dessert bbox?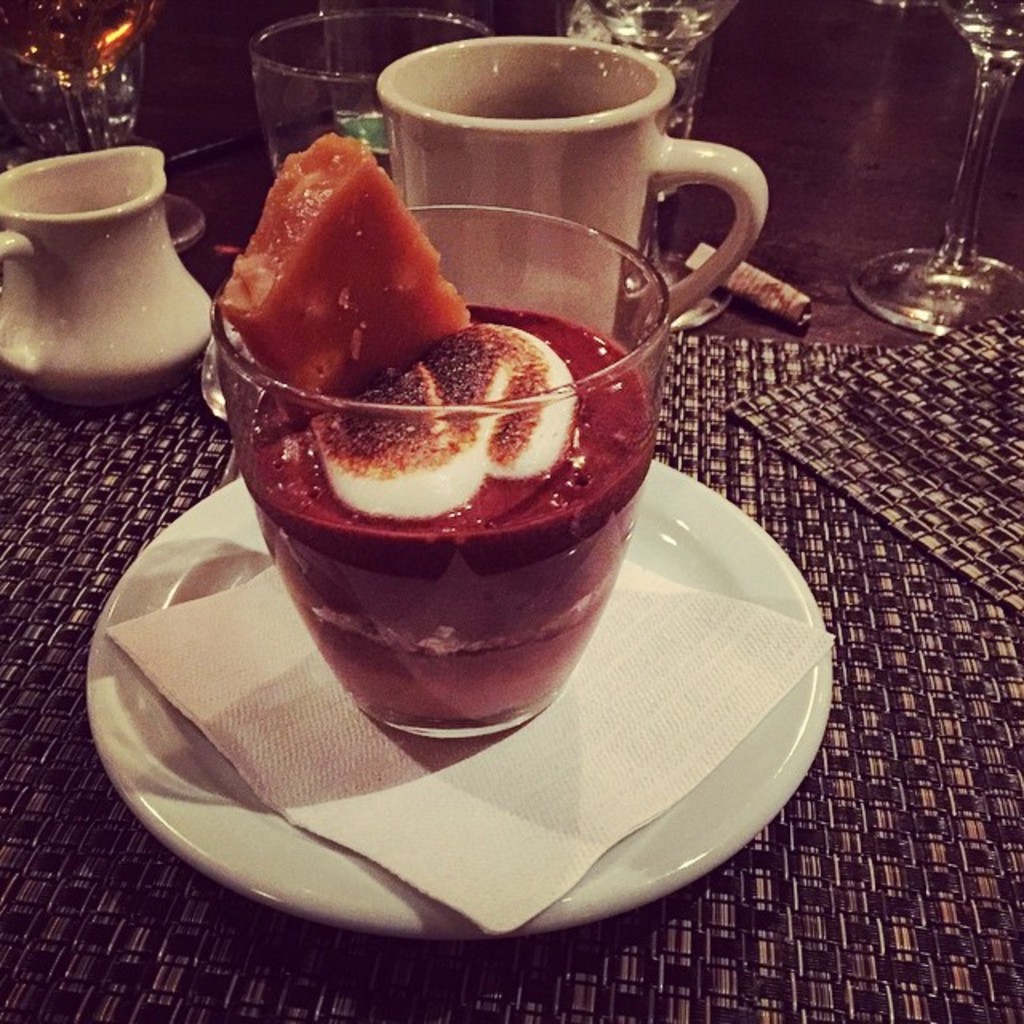
206 139 472 406
